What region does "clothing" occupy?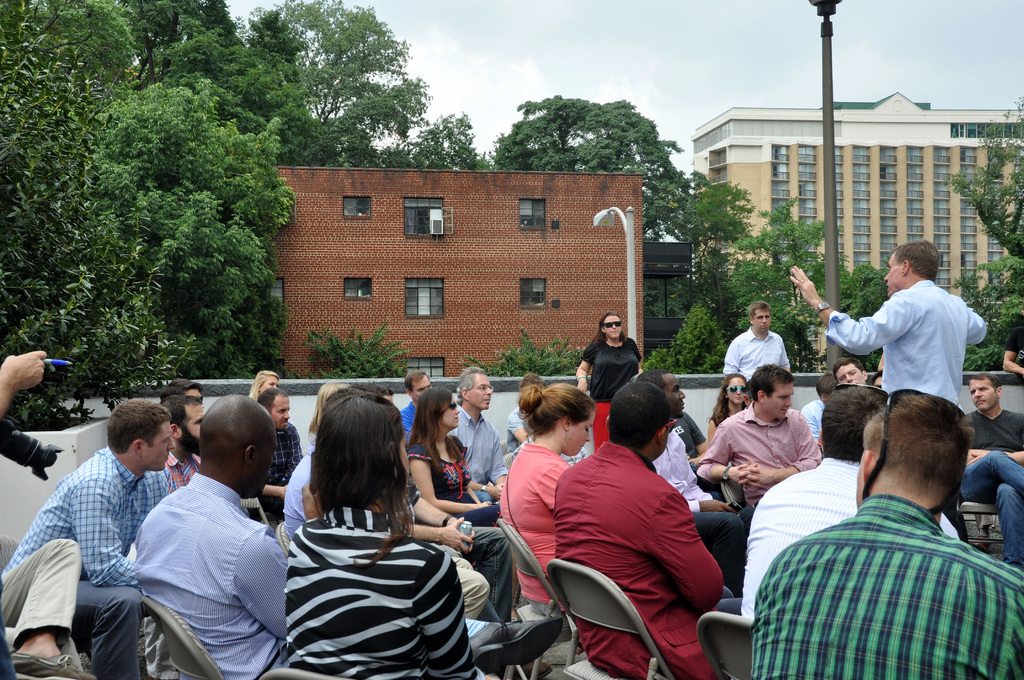
504,399,531,449.
